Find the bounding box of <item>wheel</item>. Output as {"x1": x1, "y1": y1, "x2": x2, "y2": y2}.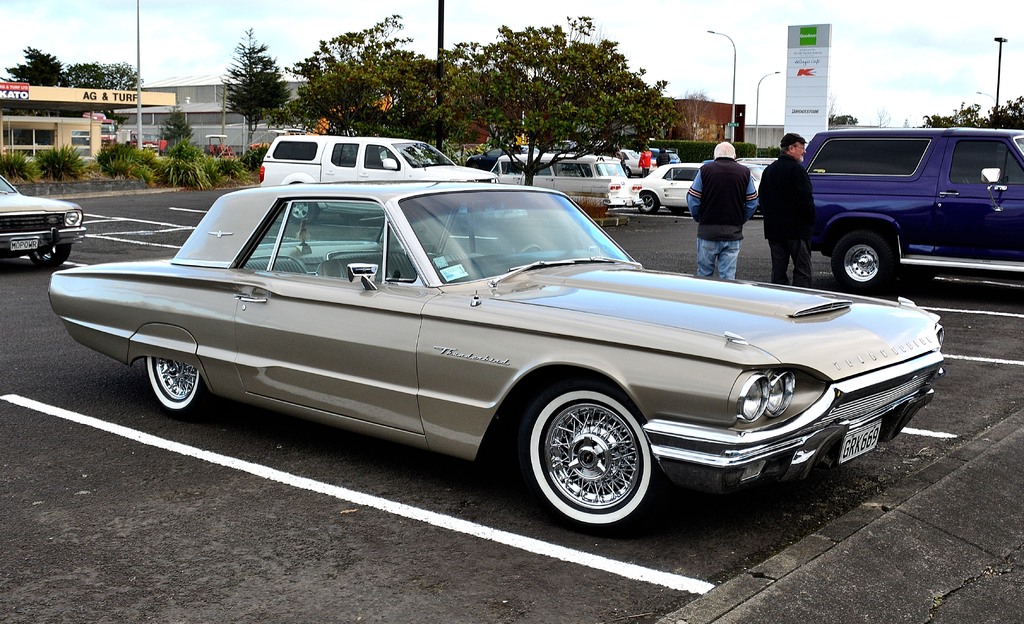
{"x1": 672, "y1": 208, "x2": 687, "y2": 215}.
